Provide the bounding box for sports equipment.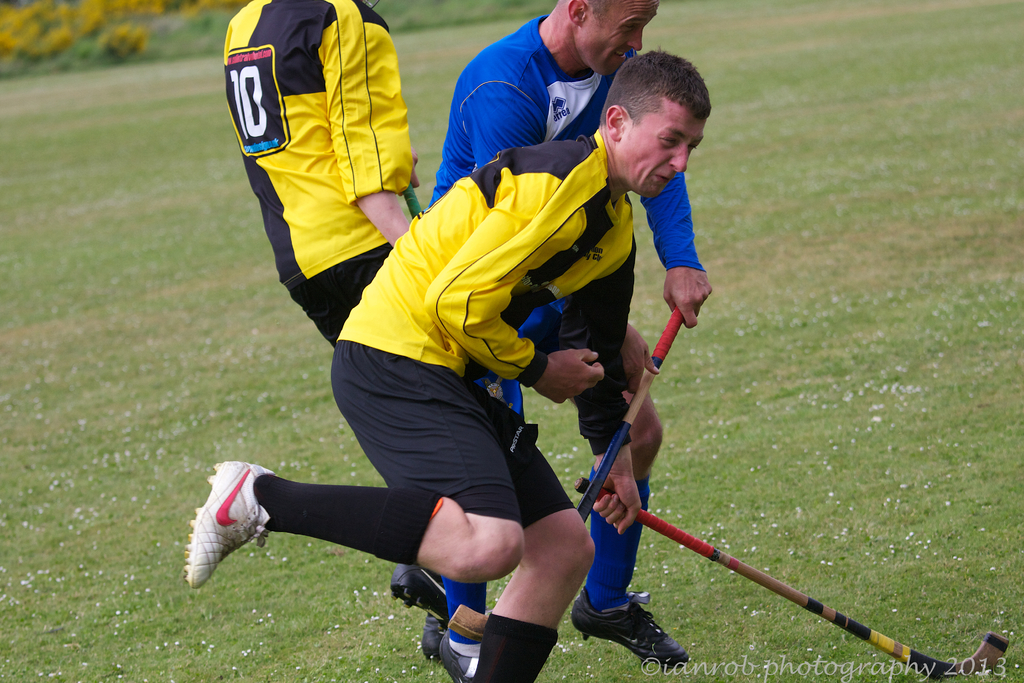
[182,457,278,590].
